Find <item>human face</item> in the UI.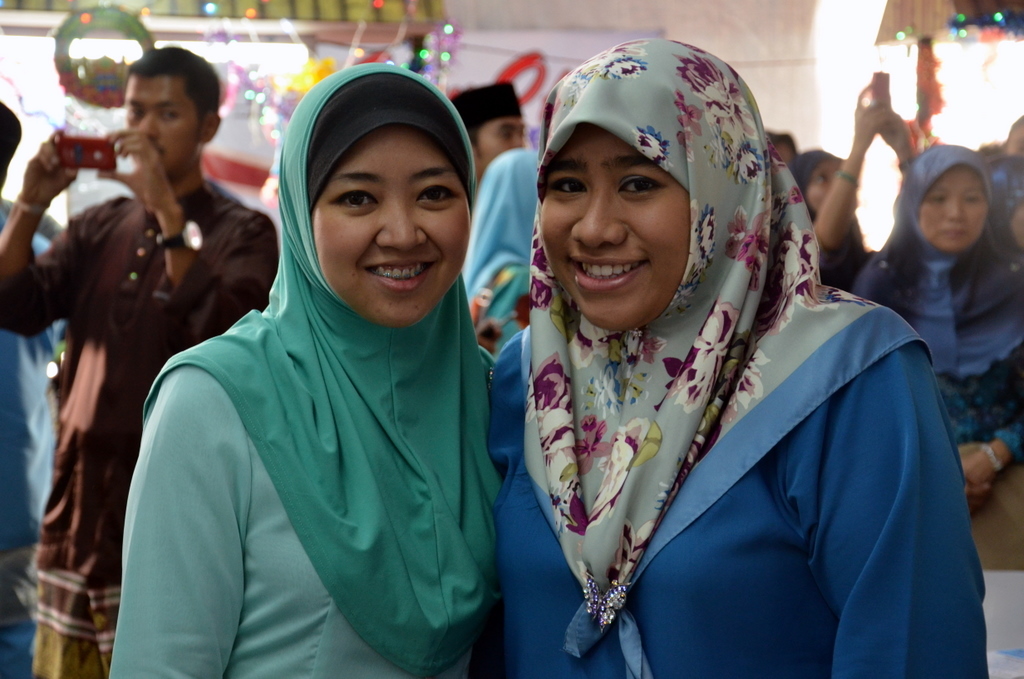
UI element at 915,167,985,256.
